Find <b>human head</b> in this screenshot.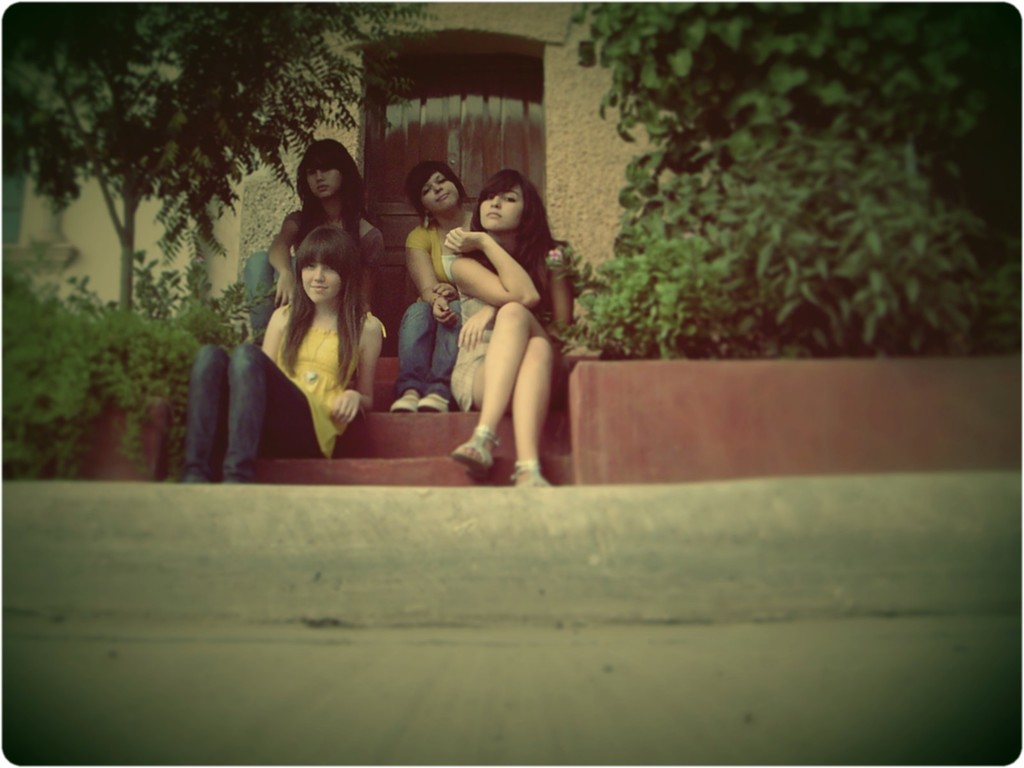
The bounding box for <b>human head</b> is <bbox>297, 141, 359, 200</bbox>.
